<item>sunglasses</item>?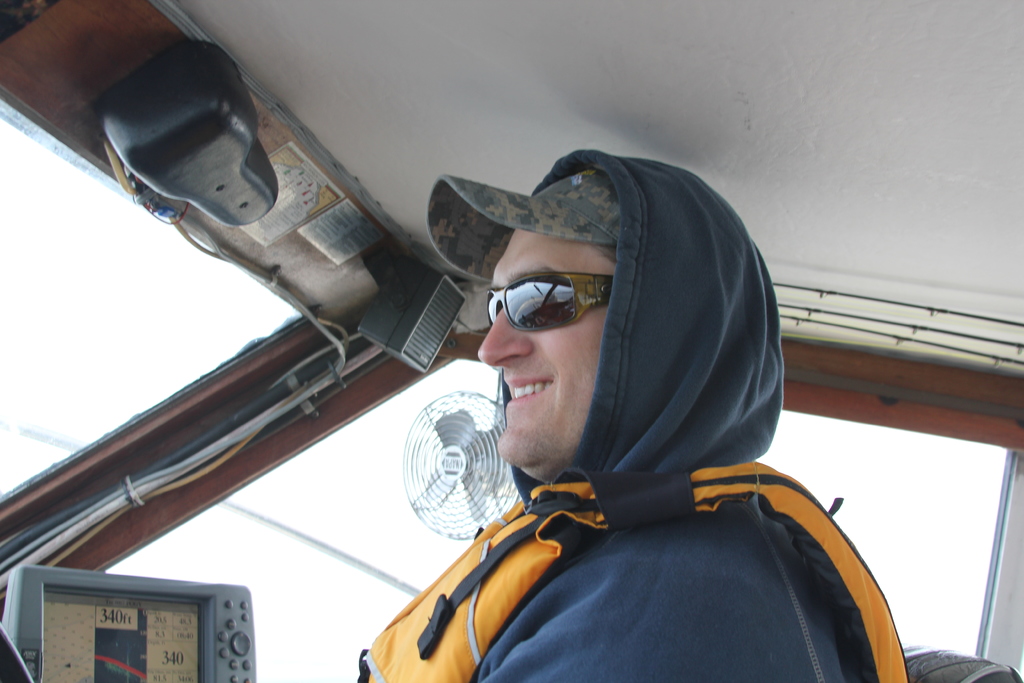
484,273,610,332
